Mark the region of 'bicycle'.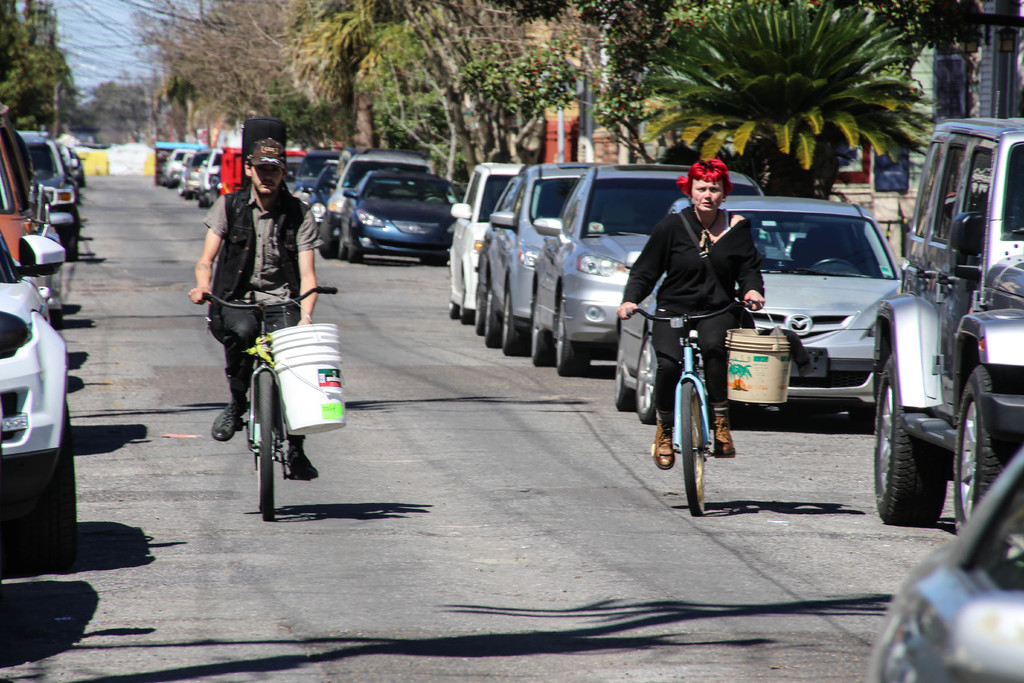
Region: bbox=(202, 290, 333, 520).
